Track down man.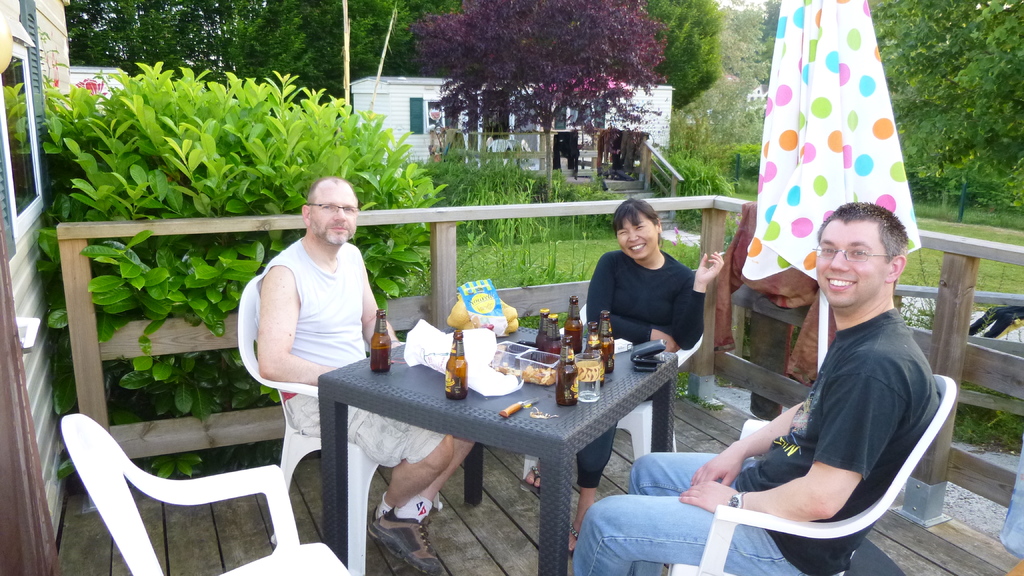
Tracked to (636,220,964,566).
